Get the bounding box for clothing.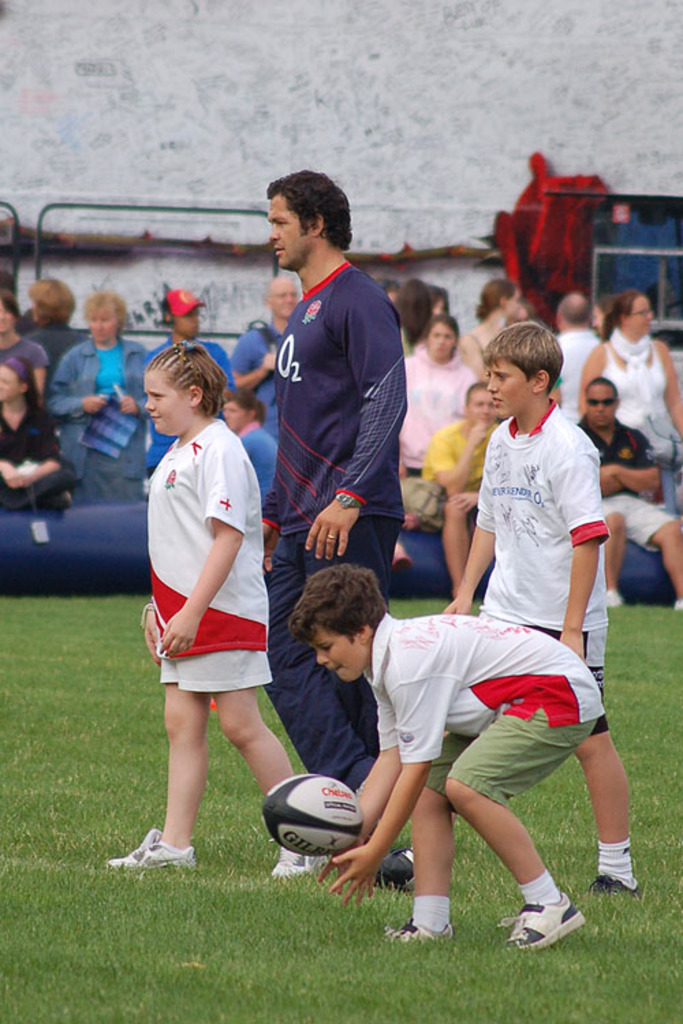
(left=25, top=309, right=93, bottom=377).
